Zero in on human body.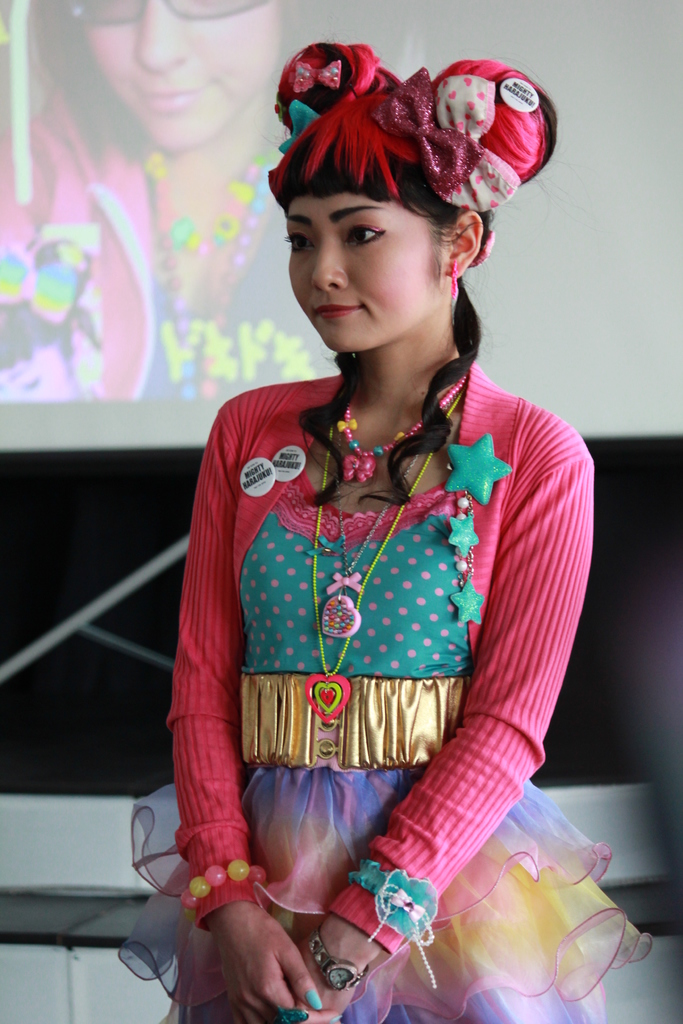
Zeroed in: BBox(0, 100, 341, 402).
